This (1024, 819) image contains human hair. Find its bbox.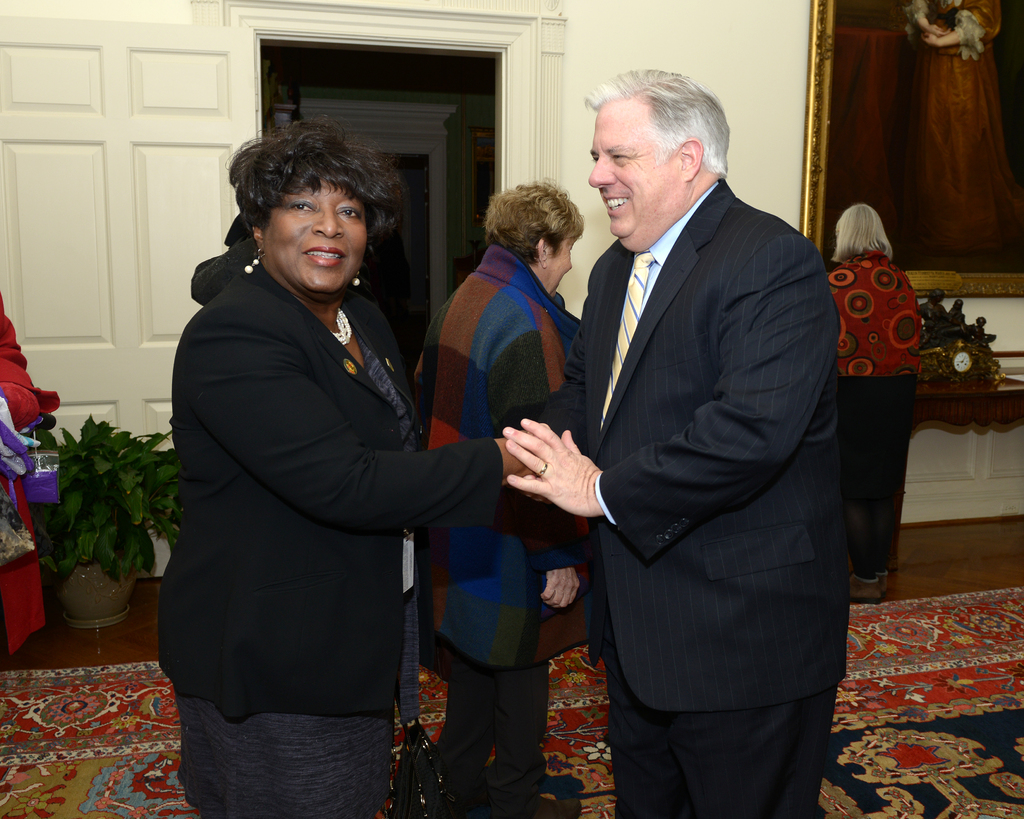
(829, 202, 892, 265).
